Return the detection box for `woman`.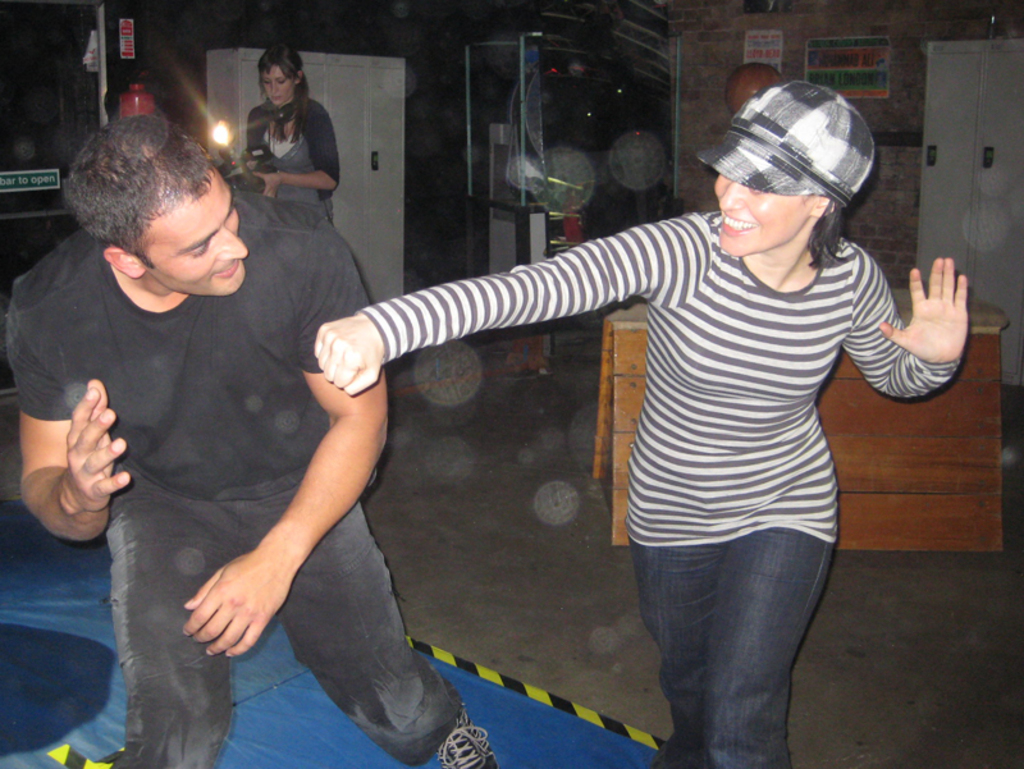
[323,58,970,768].
